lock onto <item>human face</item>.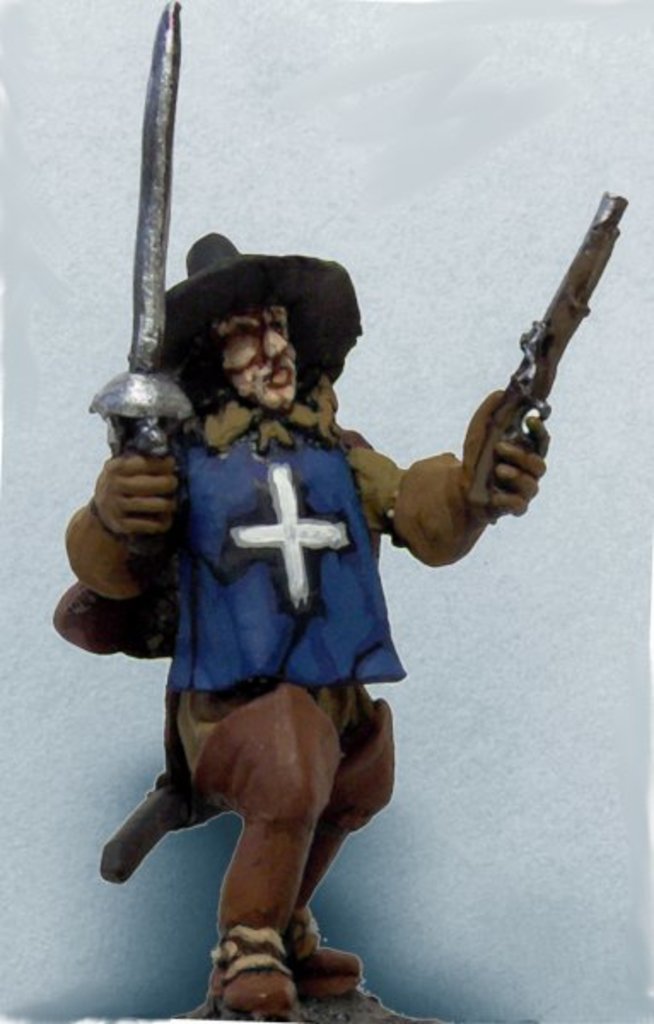
Locked: 219 307 292 416.
